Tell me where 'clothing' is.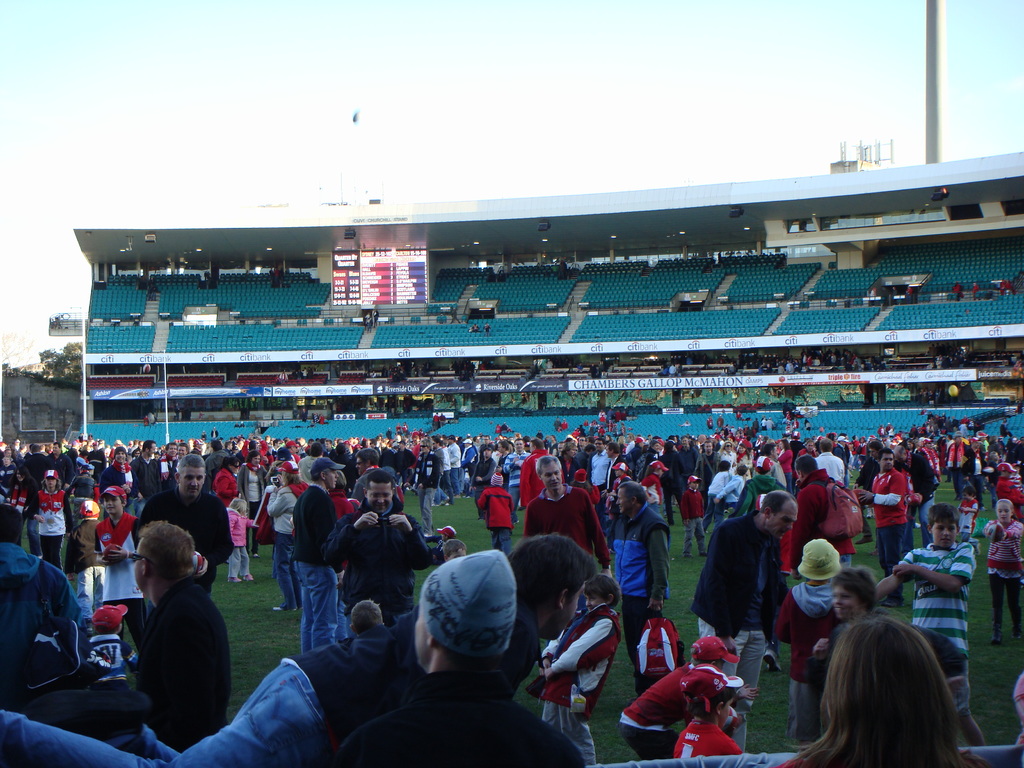
'clothing' is at 444, 440, 468, 495.
